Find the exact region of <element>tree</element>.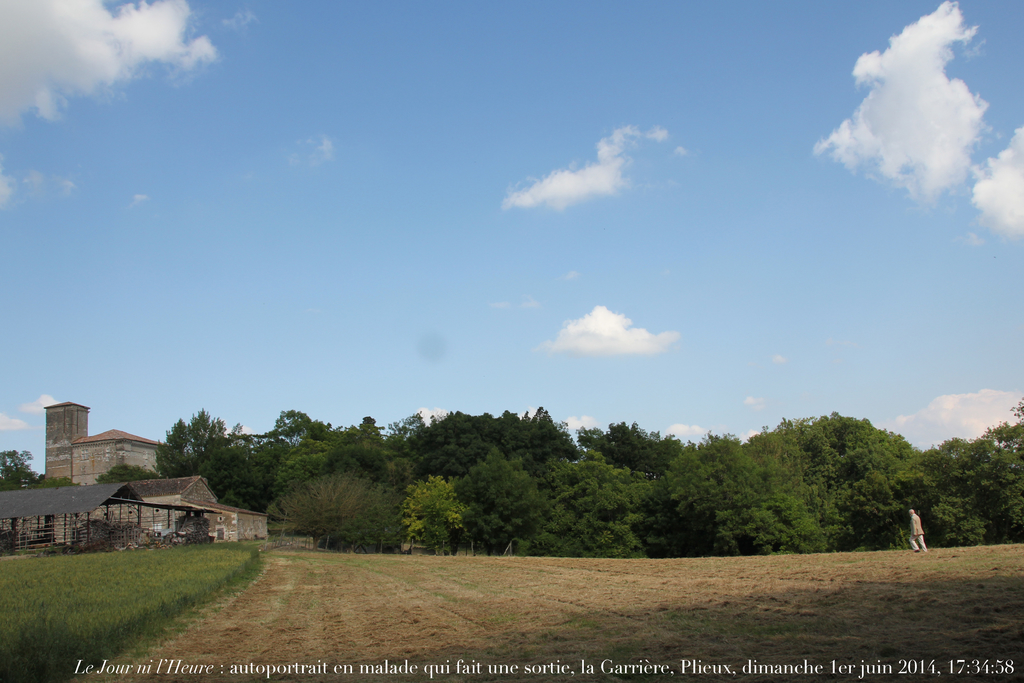
Exact region: [x1=289, y1=439, x2=385, y2=477].
